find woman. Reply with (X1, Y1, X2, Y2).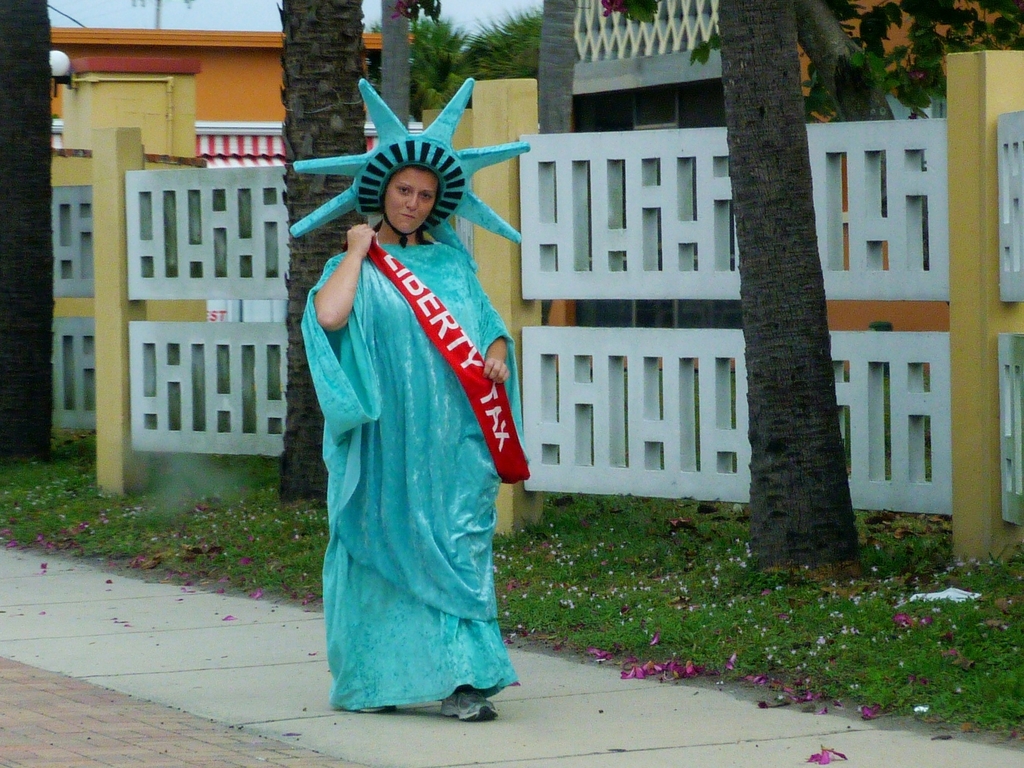
(312, 97, 518, 714).
